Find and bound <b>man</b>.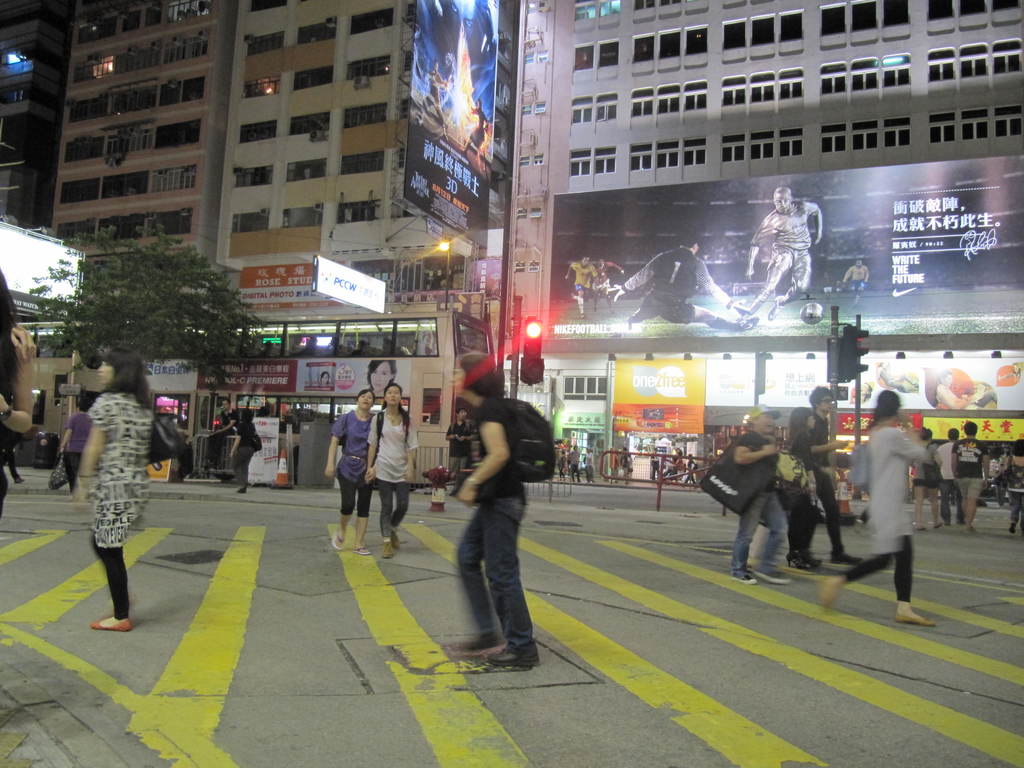
Bound: x1=588 y1=249 x2=625 y2=305.
